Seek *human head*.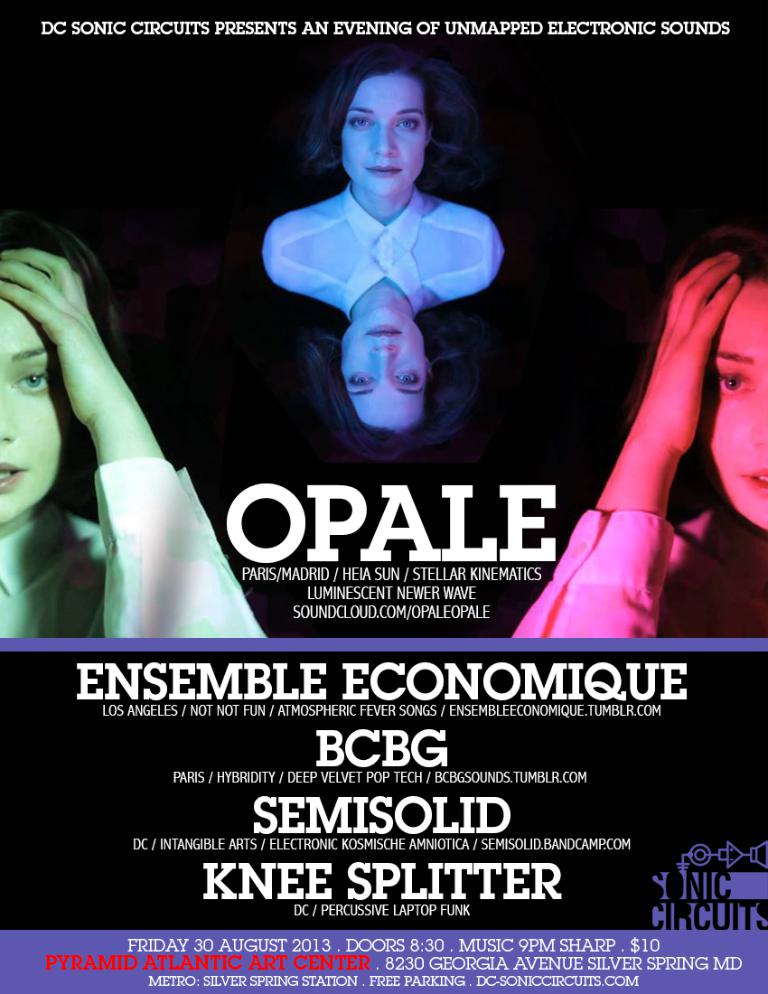
<bbox>304, 311, 478, 465</bbox>.
